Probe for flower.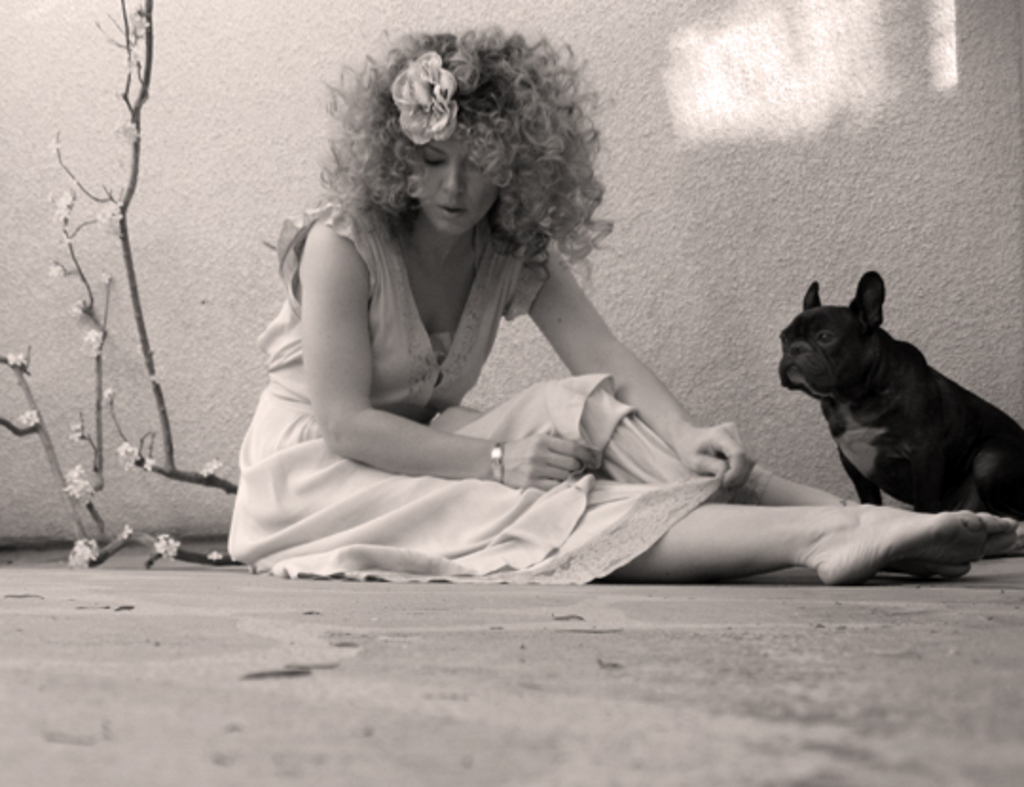
Probe result: box(146, 529, 176, 563).
